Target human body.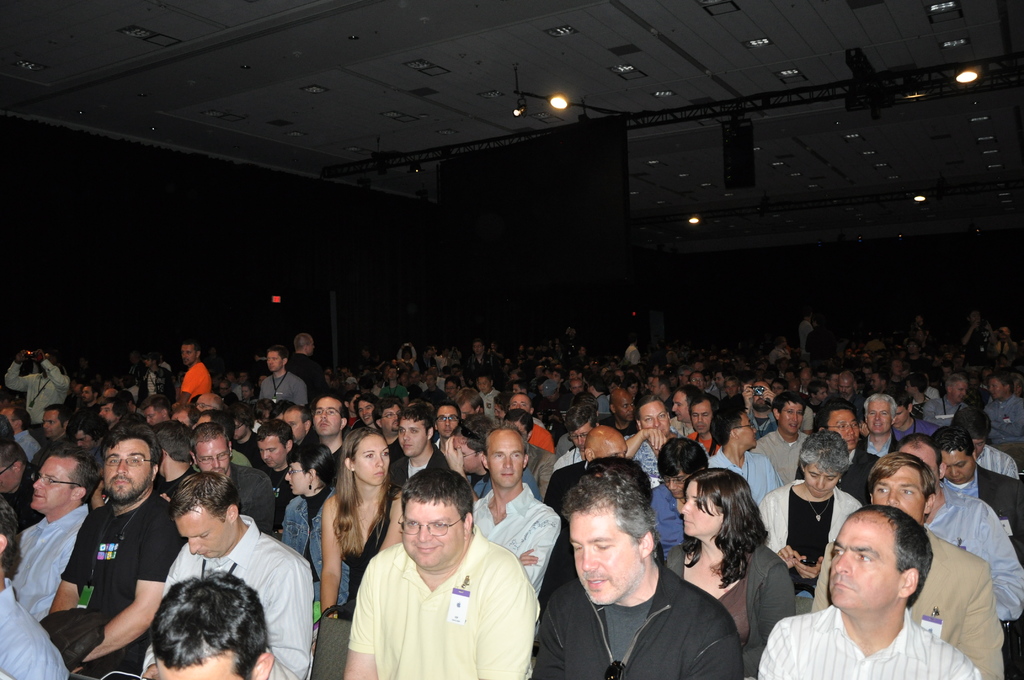
Target region: [898, 371, 931, 414].
